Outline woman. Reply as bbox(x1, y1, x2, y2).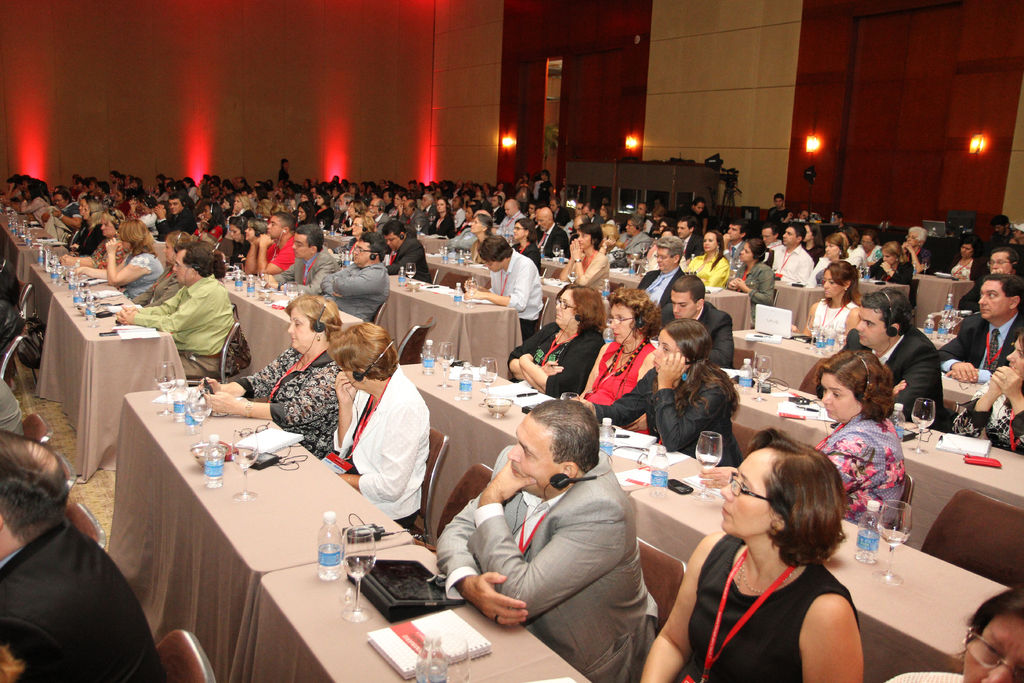
bbox(311, 323, 432, 532).
